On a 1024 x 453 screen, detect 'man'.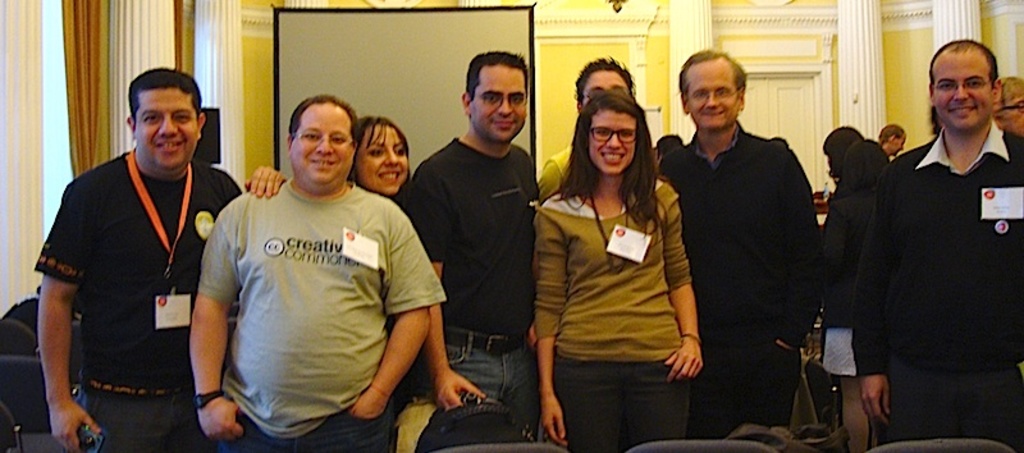
{"x1": 26, "y1": 63, "x2": 288, "y2": 452}.
